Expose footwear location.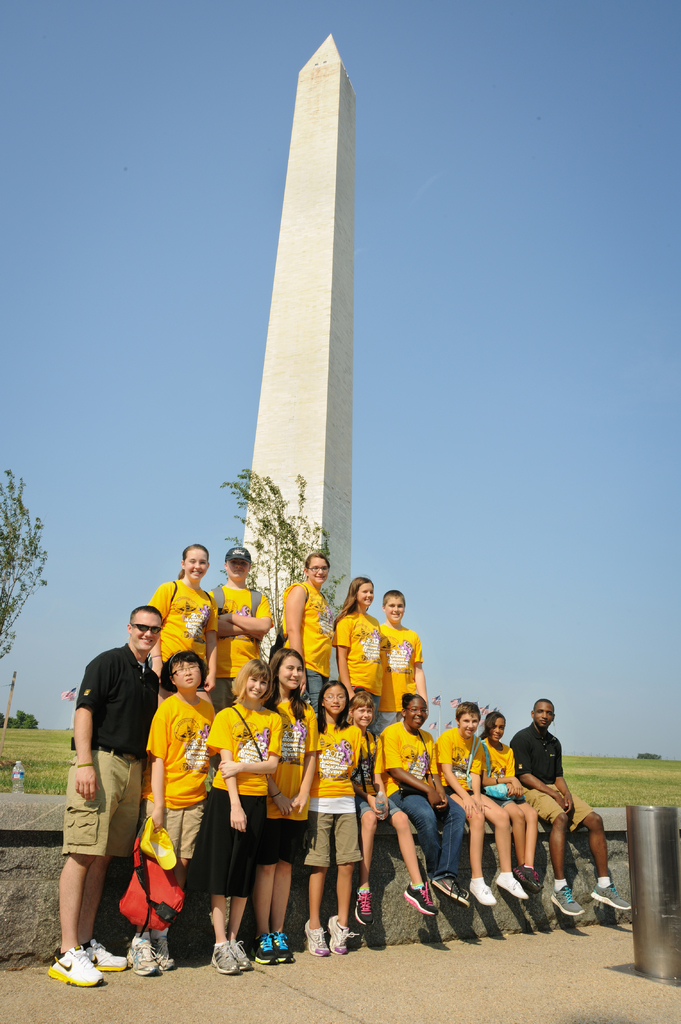
Exposed at Rect(227, 946, 246, 965).
